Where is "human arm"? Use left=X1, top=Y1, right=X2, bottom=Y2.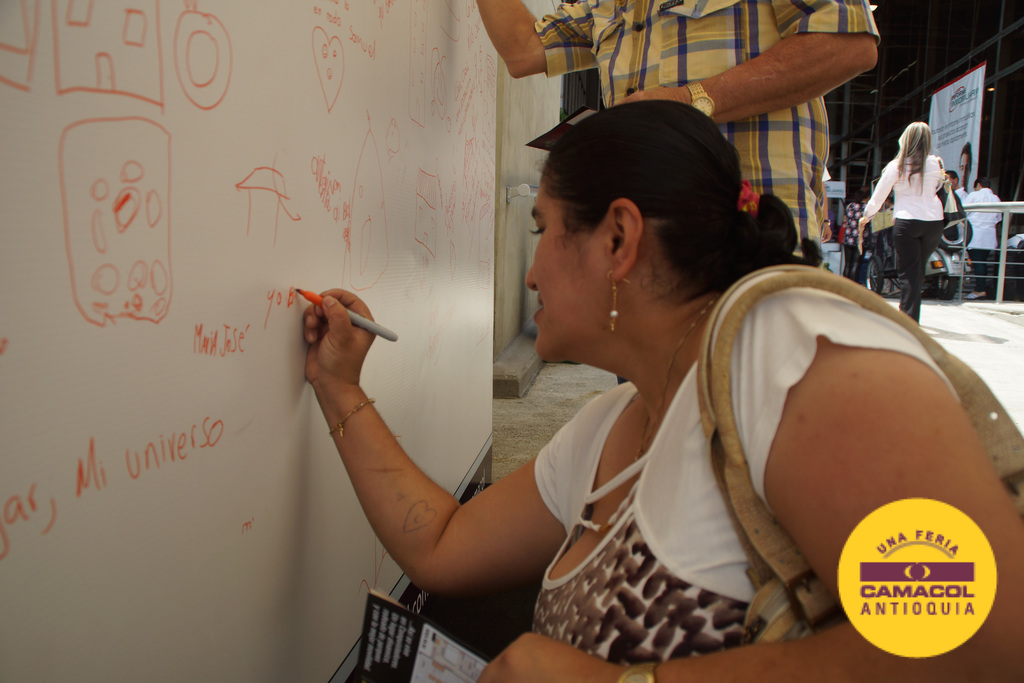
left=306, top=304, right=561, bottom=628.
